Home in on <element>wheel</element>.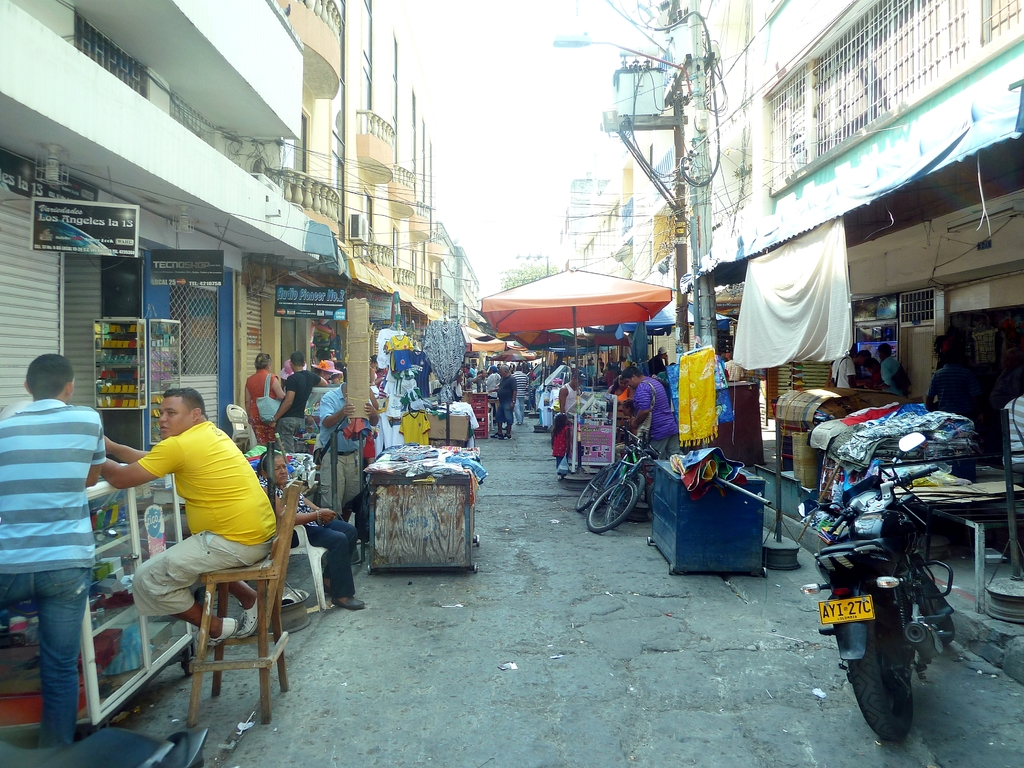
Homed in at [591,481,633,525].
